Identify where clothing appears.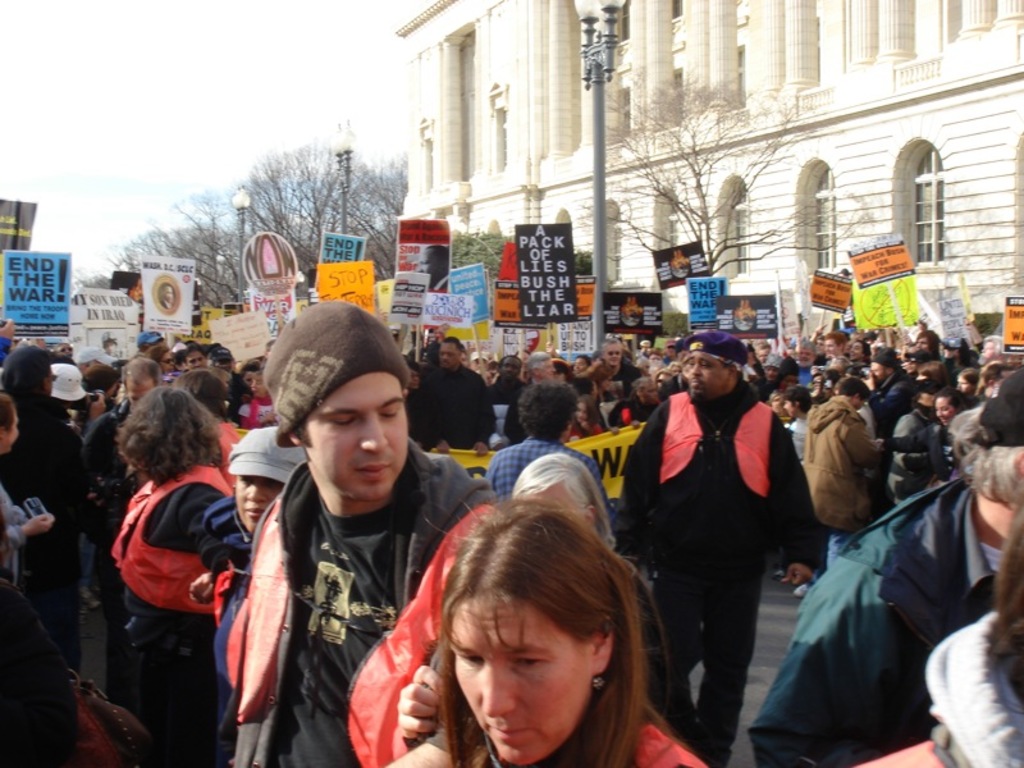
Appears at select_region(110, 460, 236, 767).
